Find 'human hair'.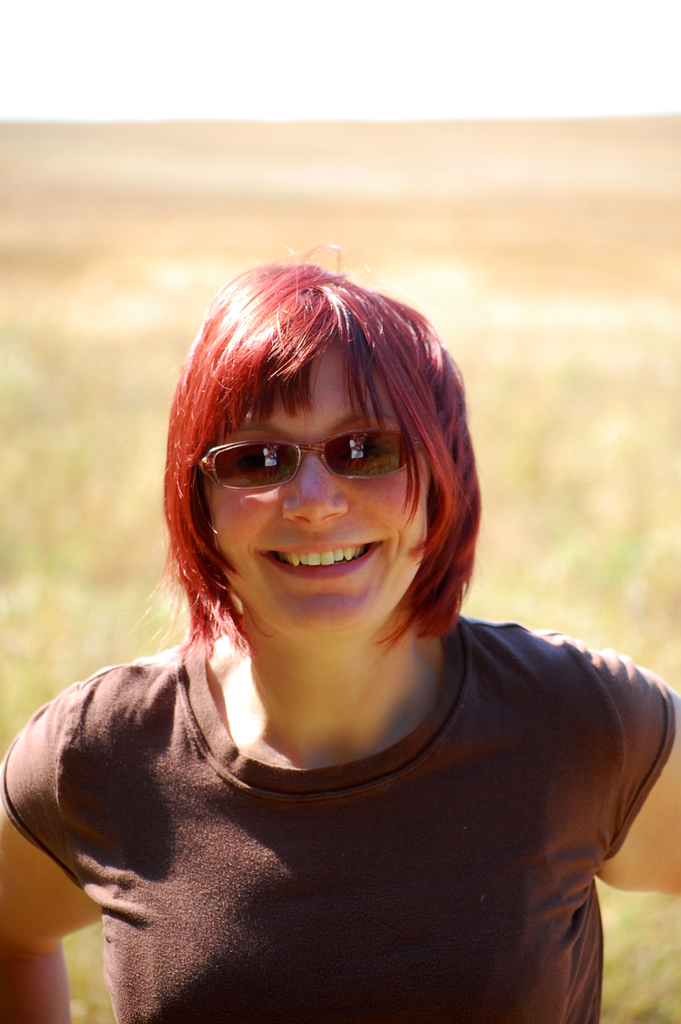
168 236 485 633.
